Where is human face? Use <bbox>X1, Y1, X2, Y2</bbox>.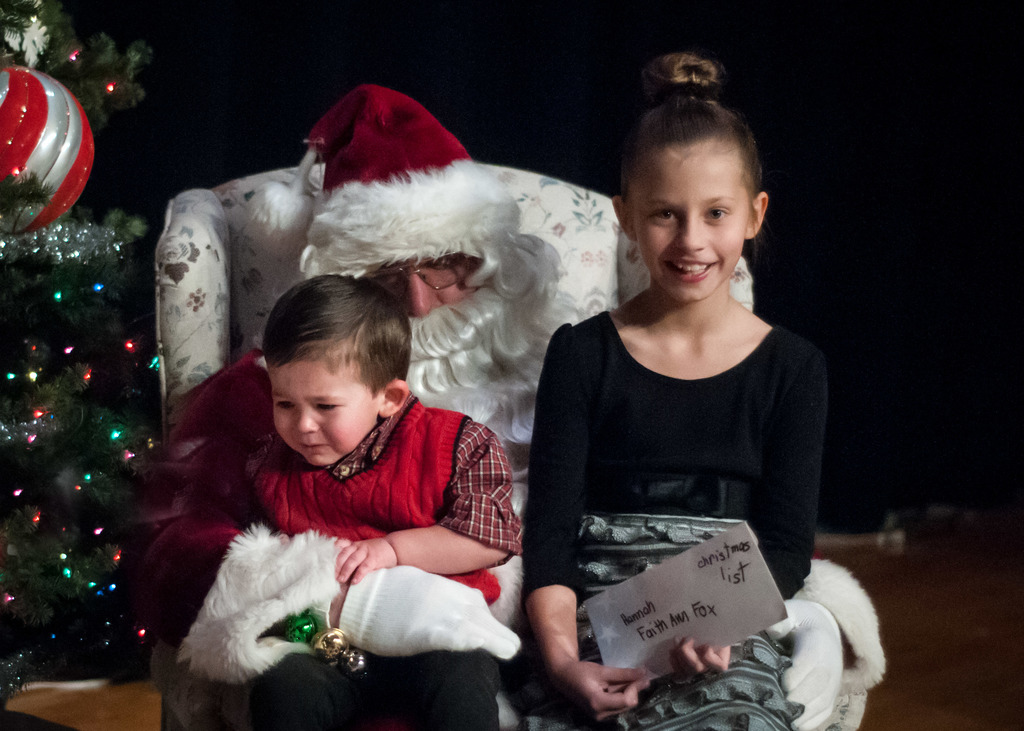
<bbox>266, 358, 380, 465</bbox>.
